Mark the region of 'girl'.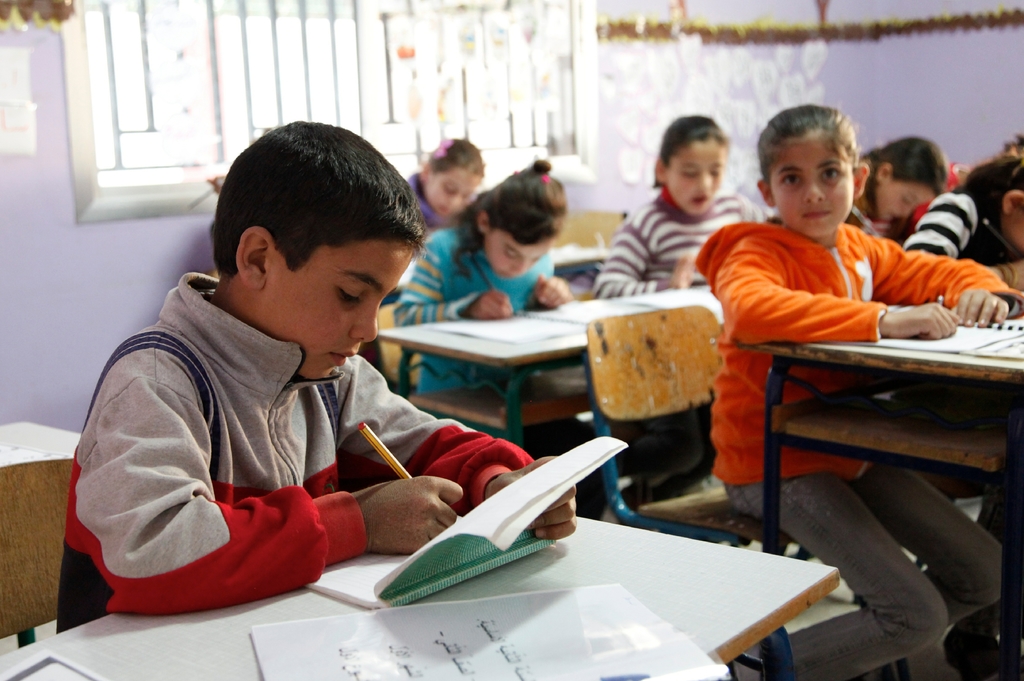
Region: 406/136/480/268.
